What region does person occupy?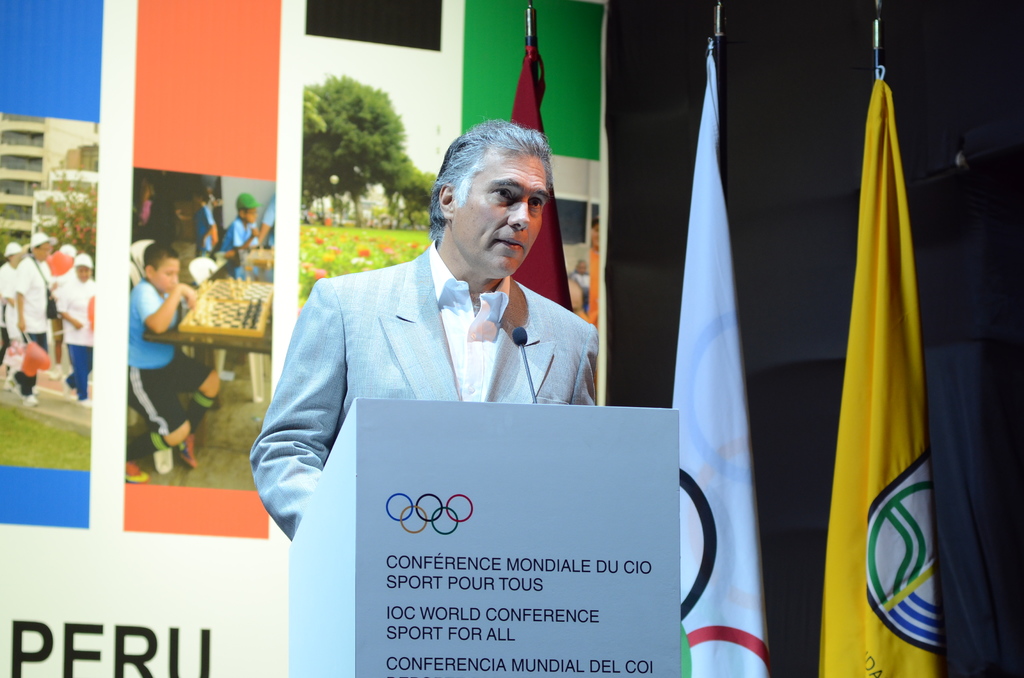
(249, 120, 599, 542).
